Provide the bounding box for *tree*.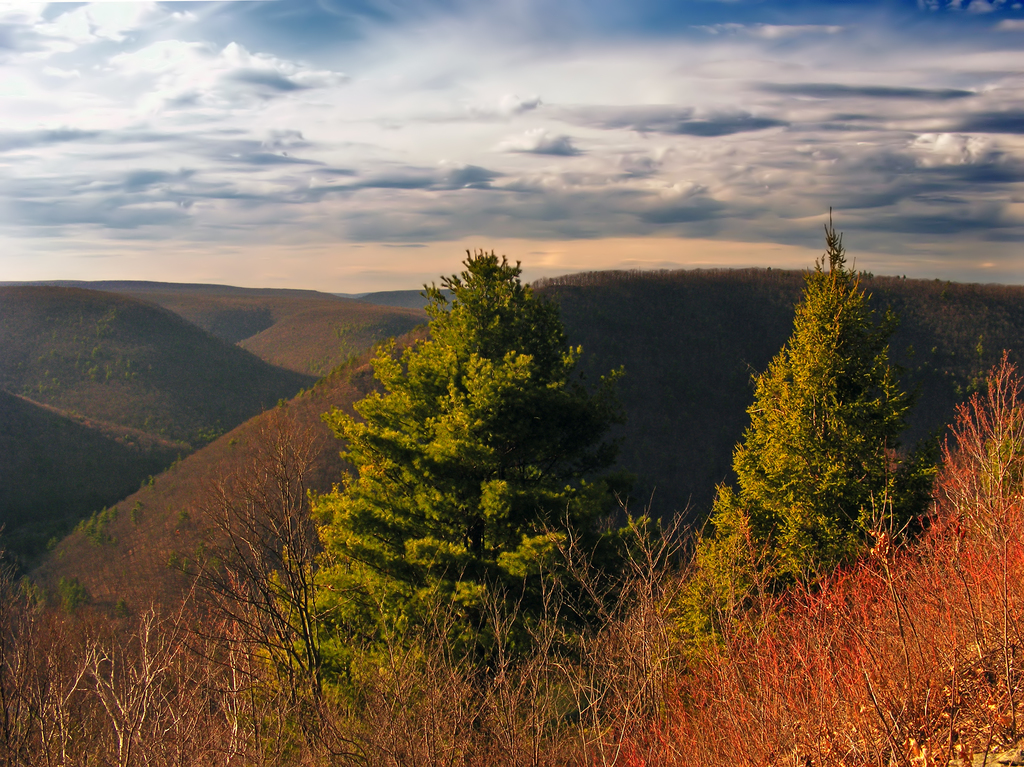
locate(303, 250, 623, 671).
